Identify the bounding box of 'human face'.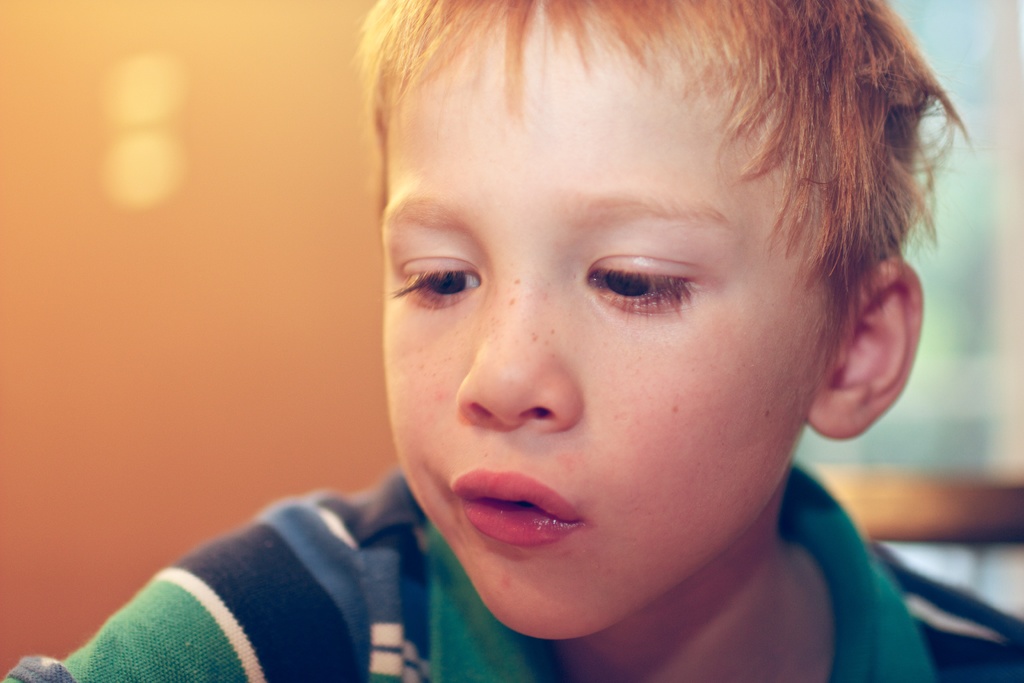
select_region(384, 31, 847, 639).
